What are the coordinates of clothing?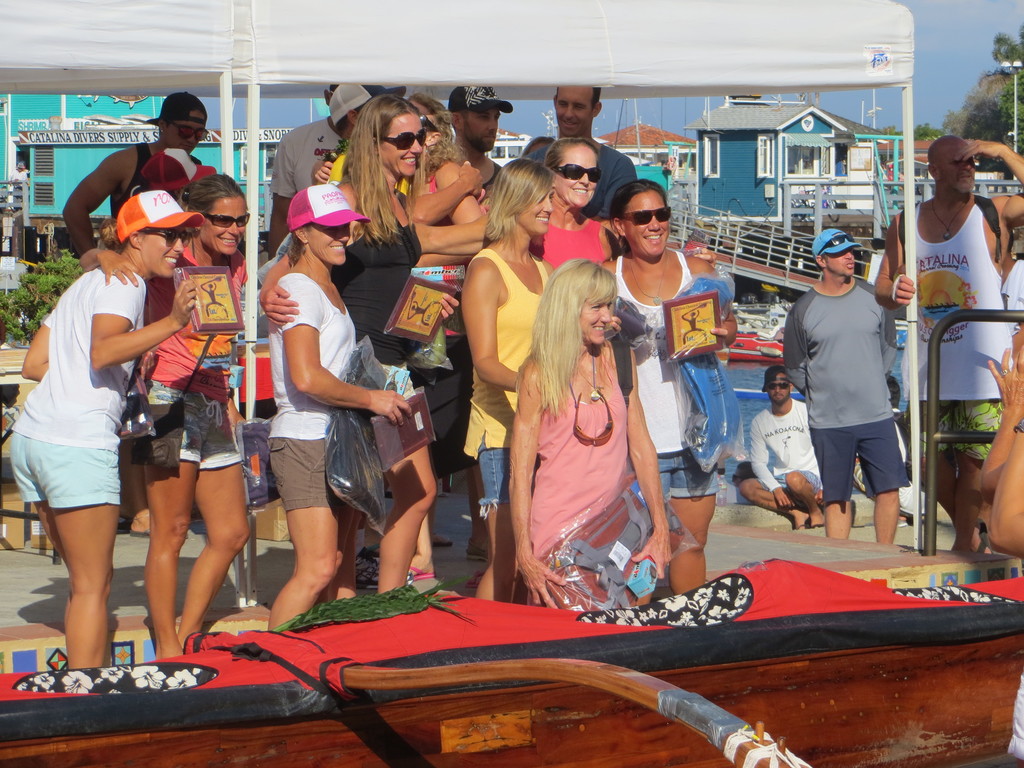
BBox(788, 236, 916, 530).
